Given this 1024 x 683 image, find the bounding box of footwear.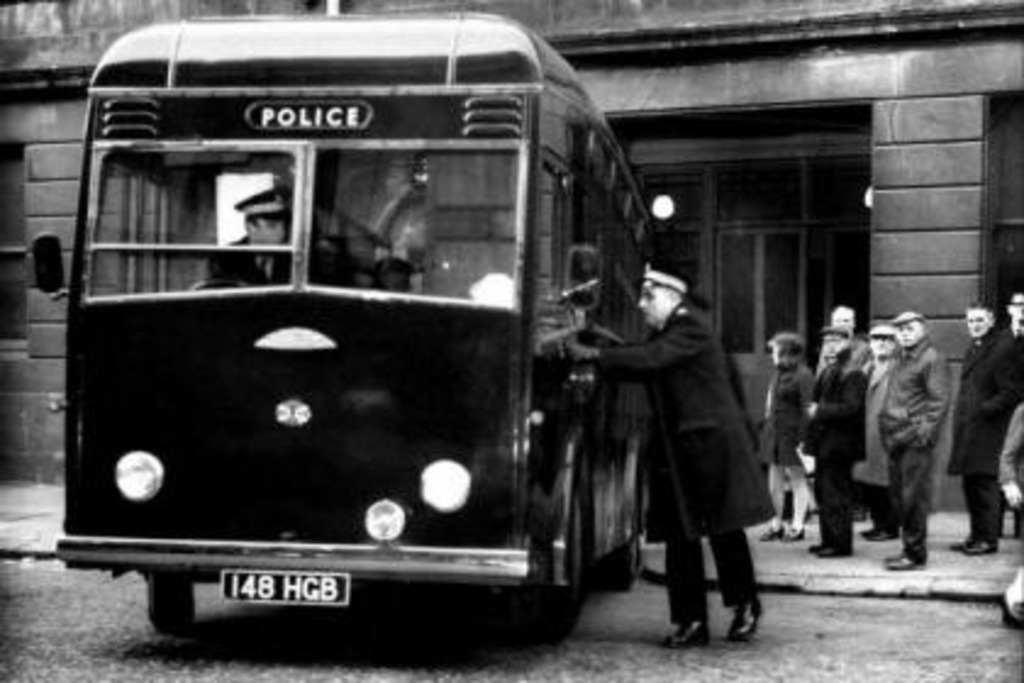
select_region(788, 517, 807, 542).
